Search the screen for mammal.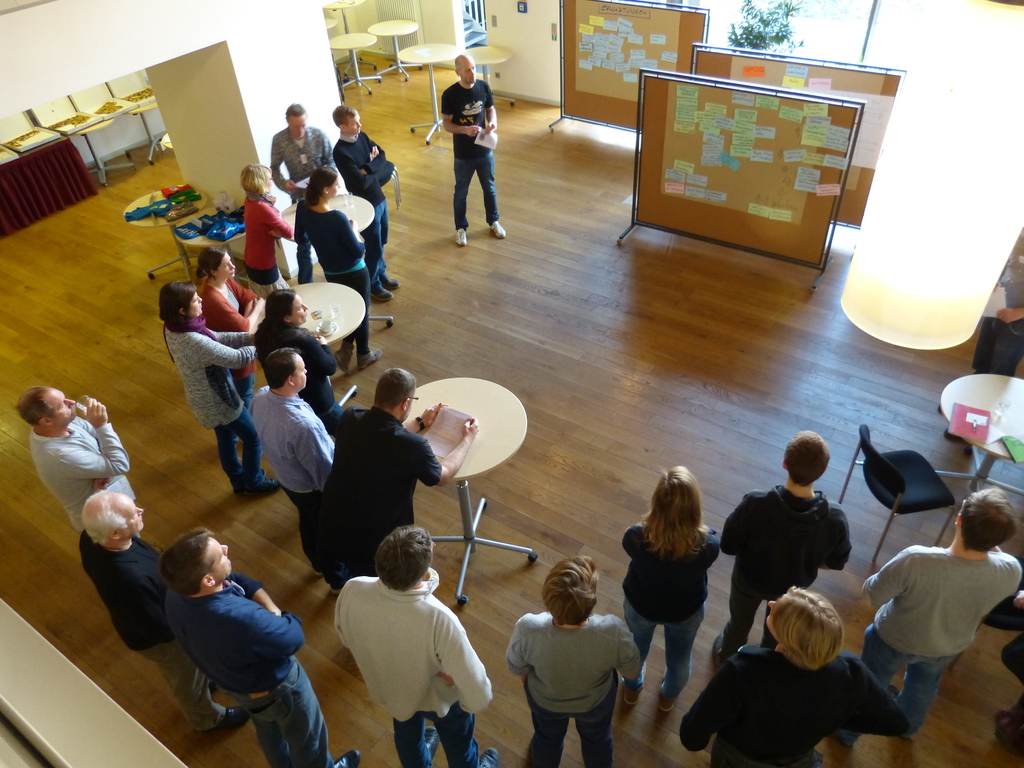
Found at <bbox>80, 486, 251, 729</bbox>.
